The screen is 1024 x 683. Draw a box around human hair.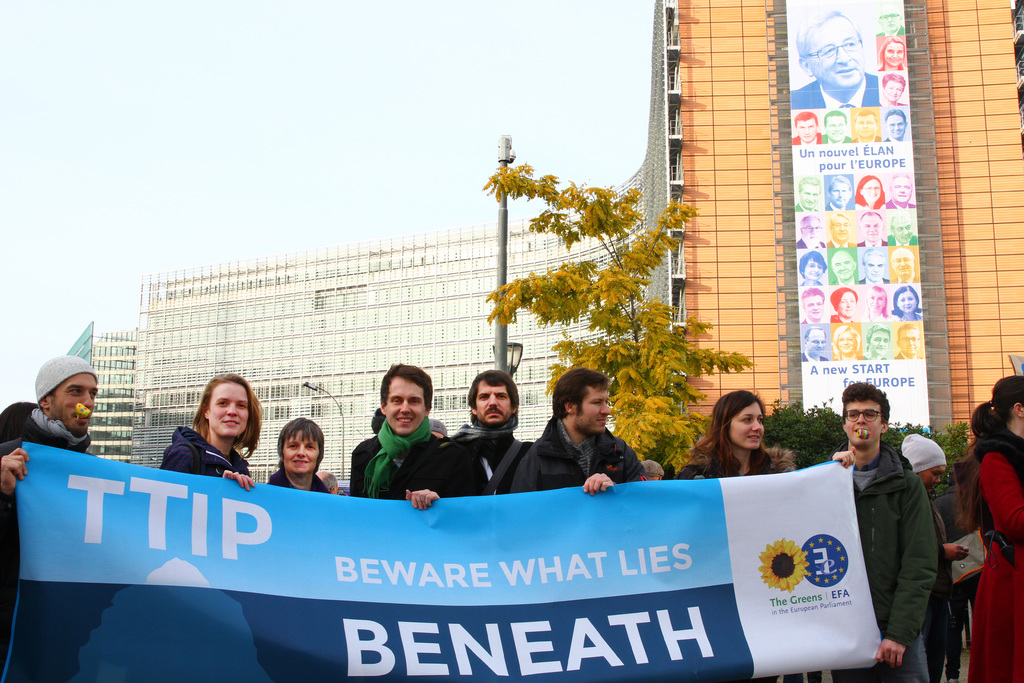
841:383:890:425.
